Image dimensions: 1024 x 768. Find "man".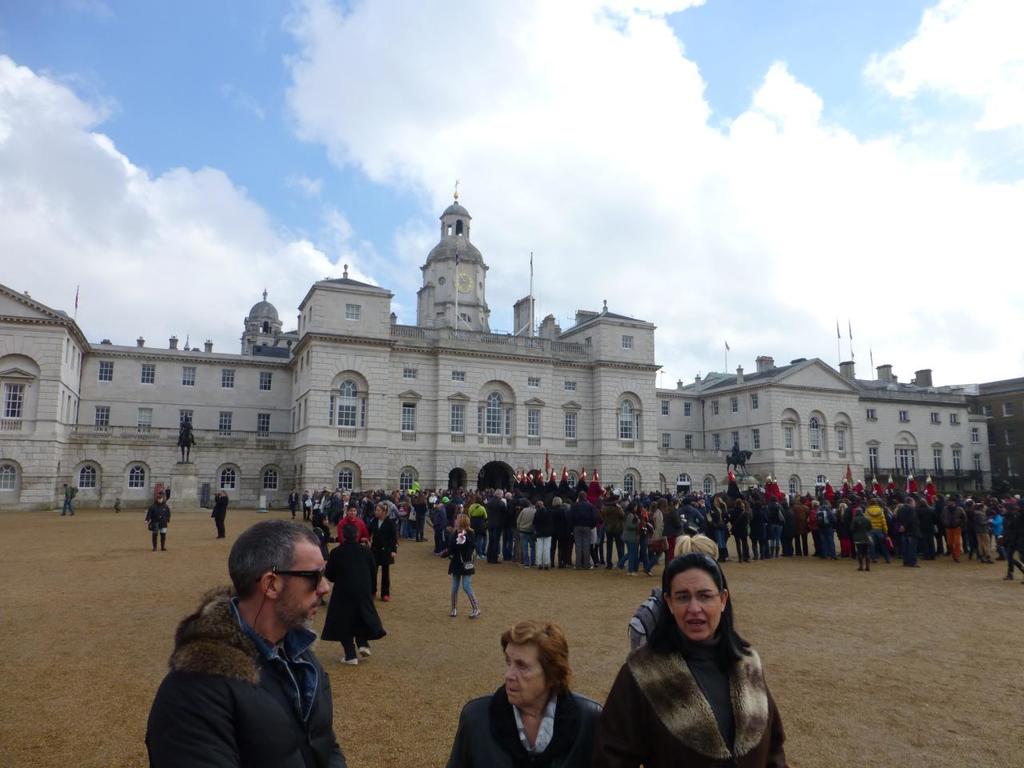
bbox=[943, 502, 974, 564].
